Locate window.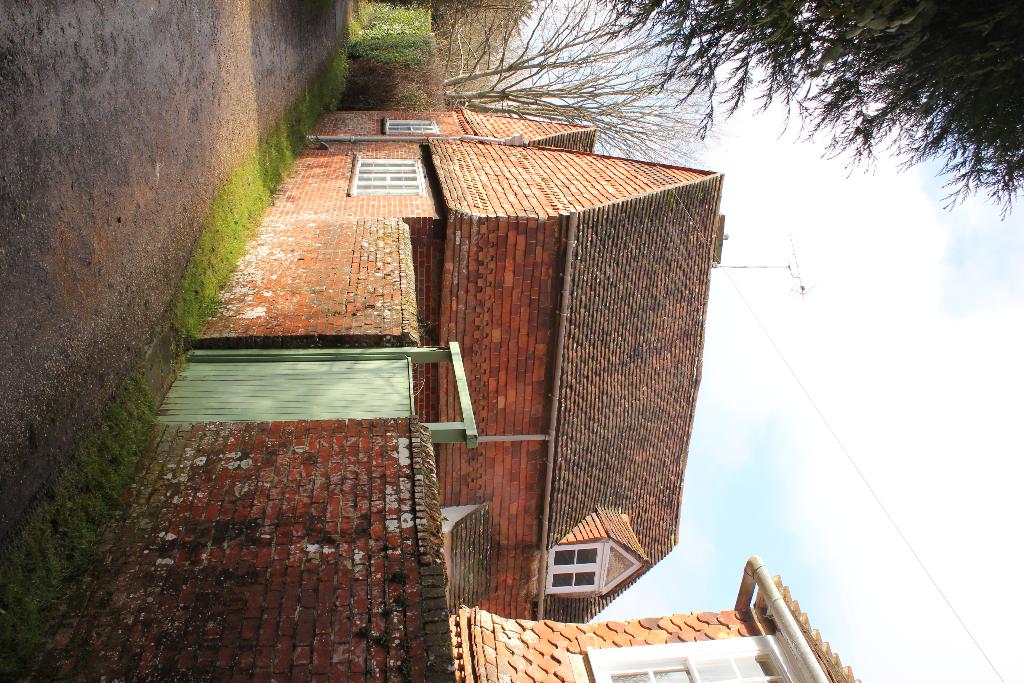
Bounding box: [left=350, top=158, right=424, bottom=193].
